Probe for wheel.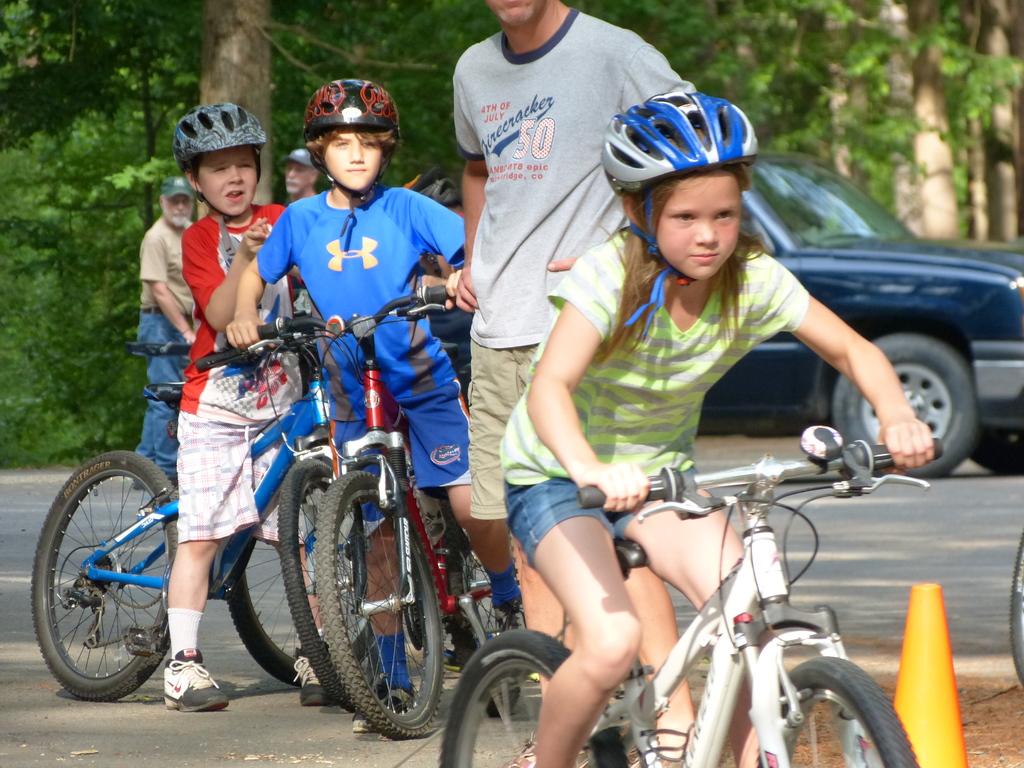
Probe result: <box>311,472,444,739</box>.
